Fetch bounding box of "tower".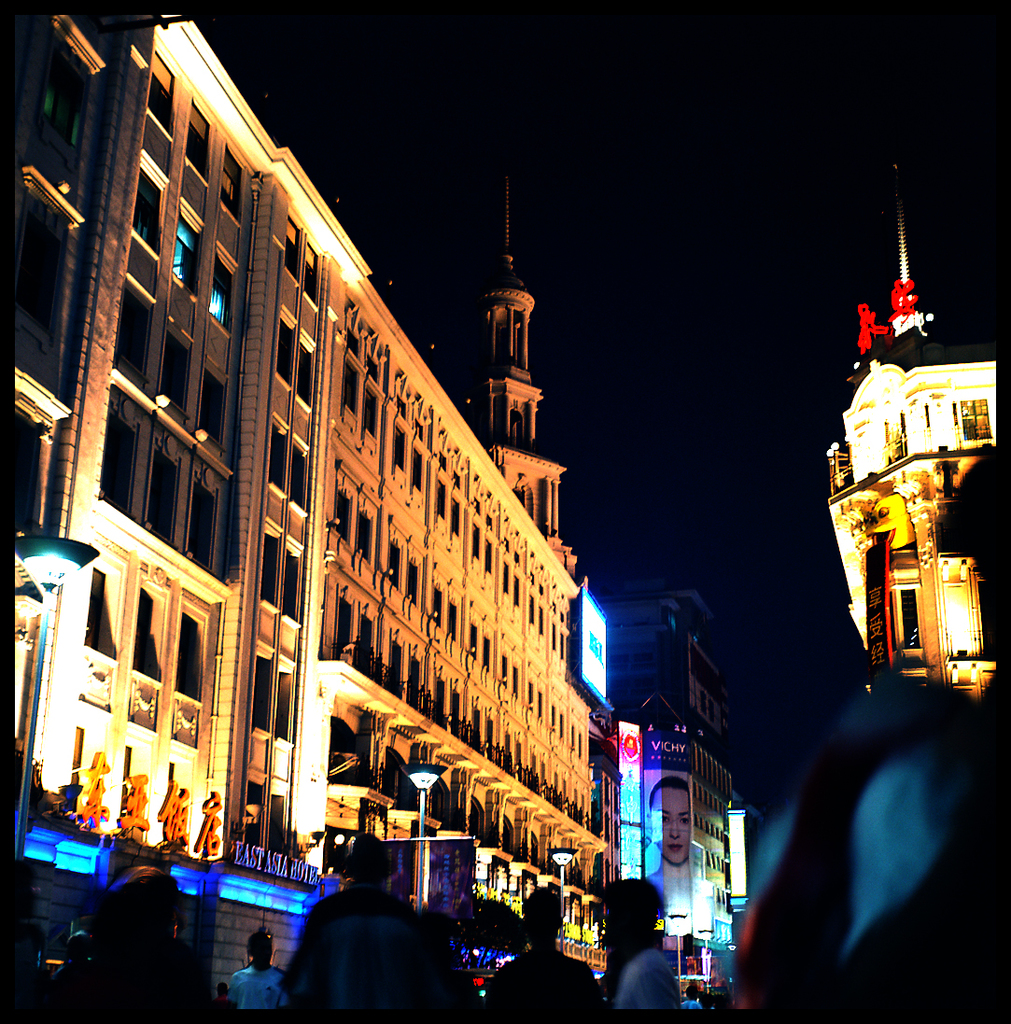
Bbox: (810,220,1008,708).
